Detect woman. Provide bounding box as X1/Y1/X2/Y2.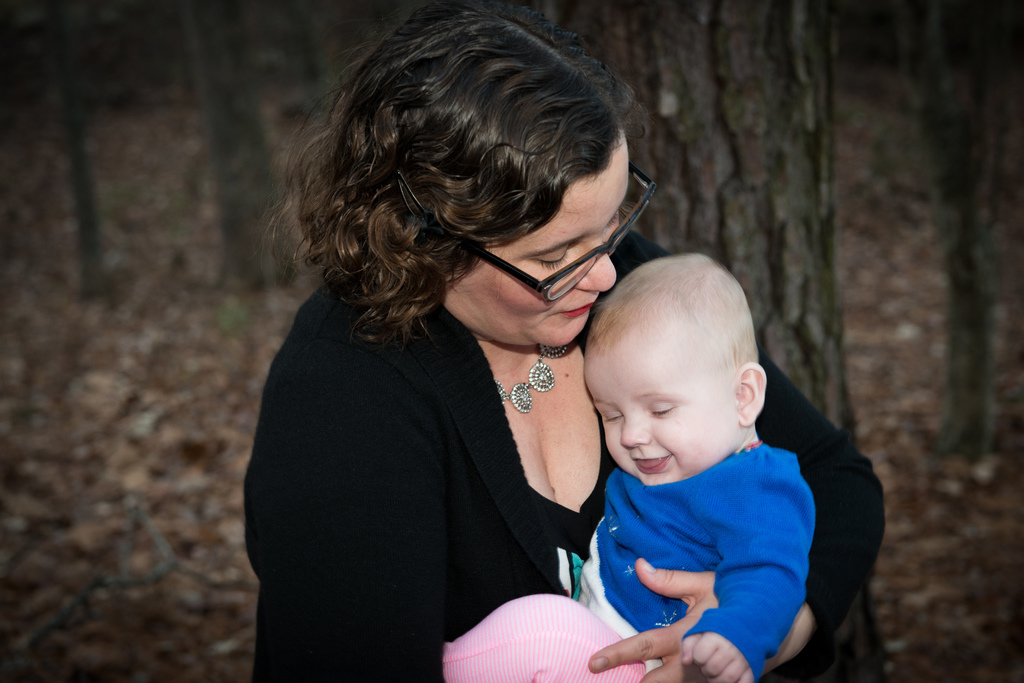
248/0/894/682.
